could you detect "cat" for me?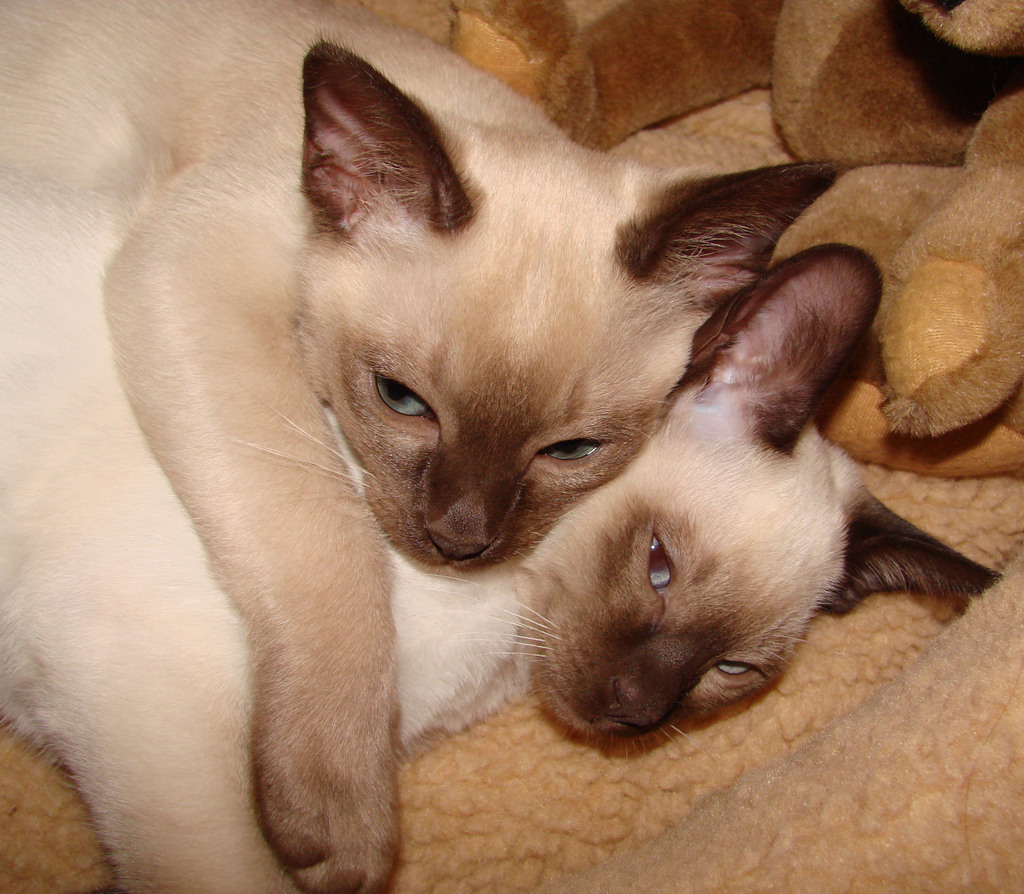
Detection result: detection(5, 174, 1005, 893).
